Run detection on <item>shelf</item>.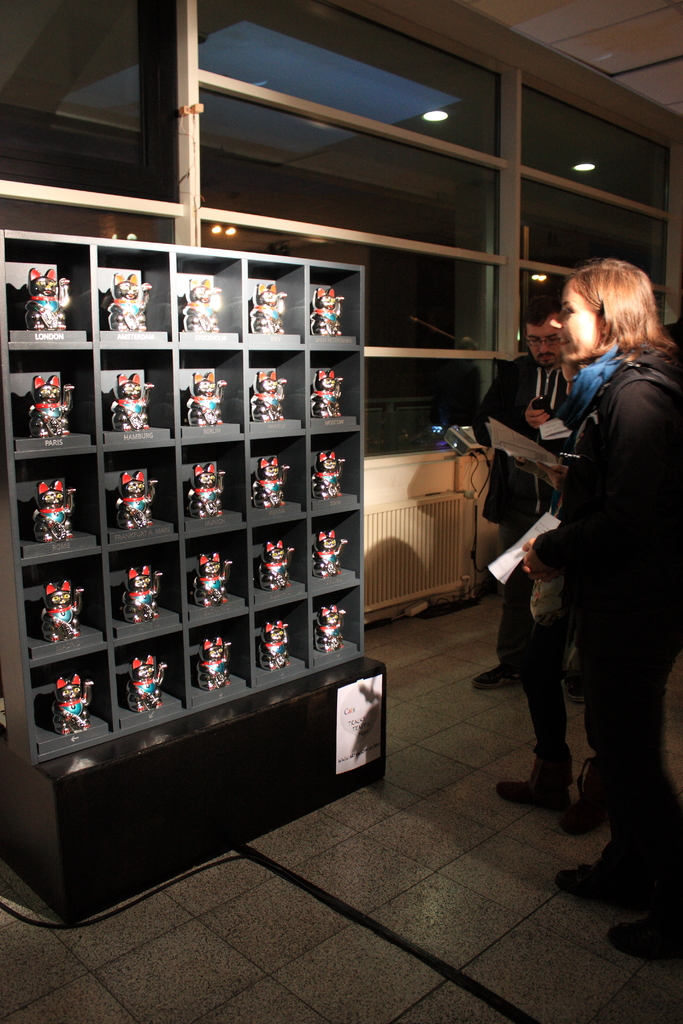
Result: 306:262:363:353.
